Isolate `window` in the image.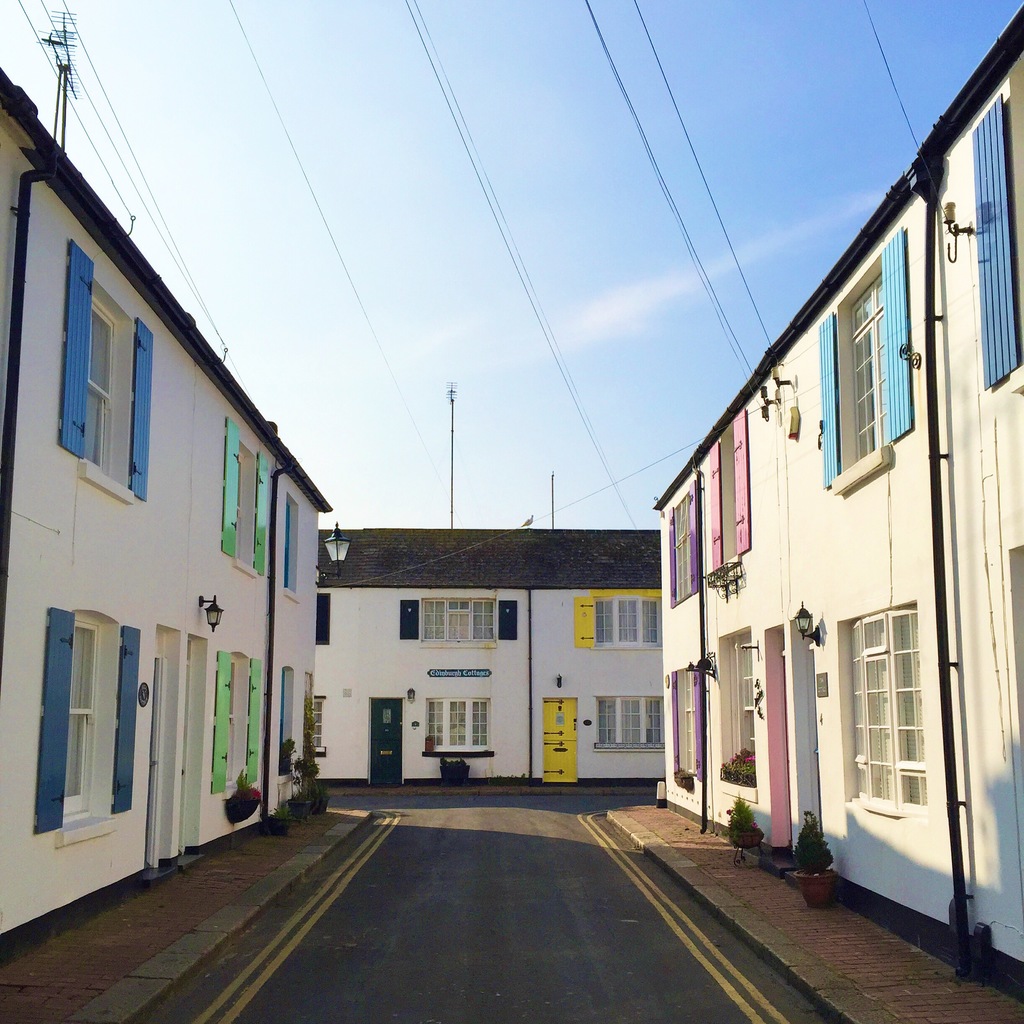
Isolated region: 285 492 299 587.
